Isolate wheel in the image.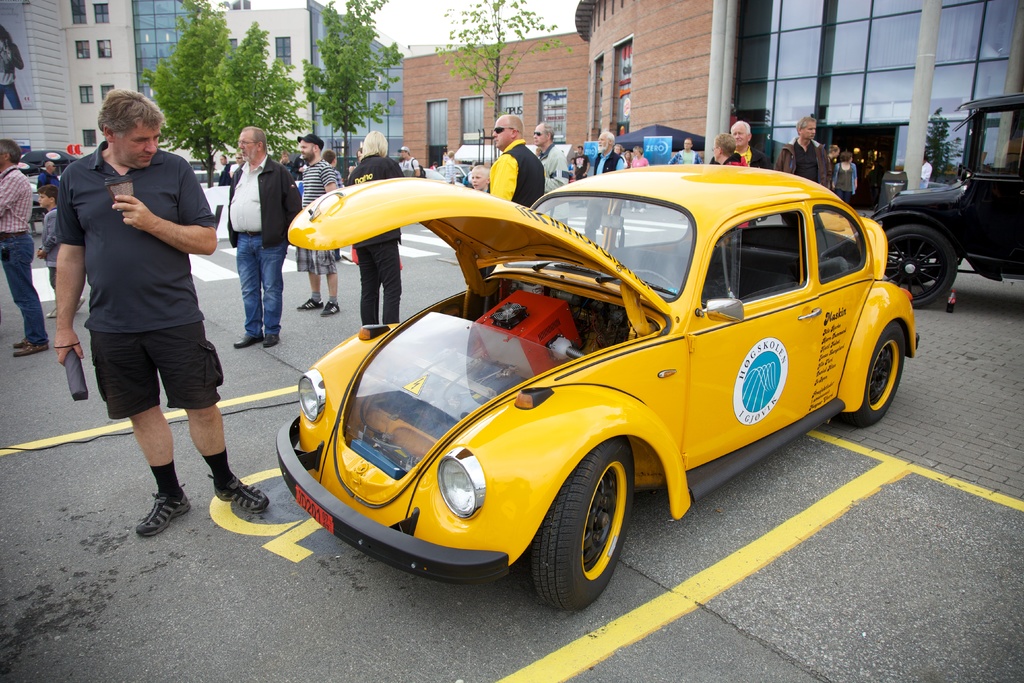
Isolated region: x1=840, y1=320, x2=904, y2=431.
